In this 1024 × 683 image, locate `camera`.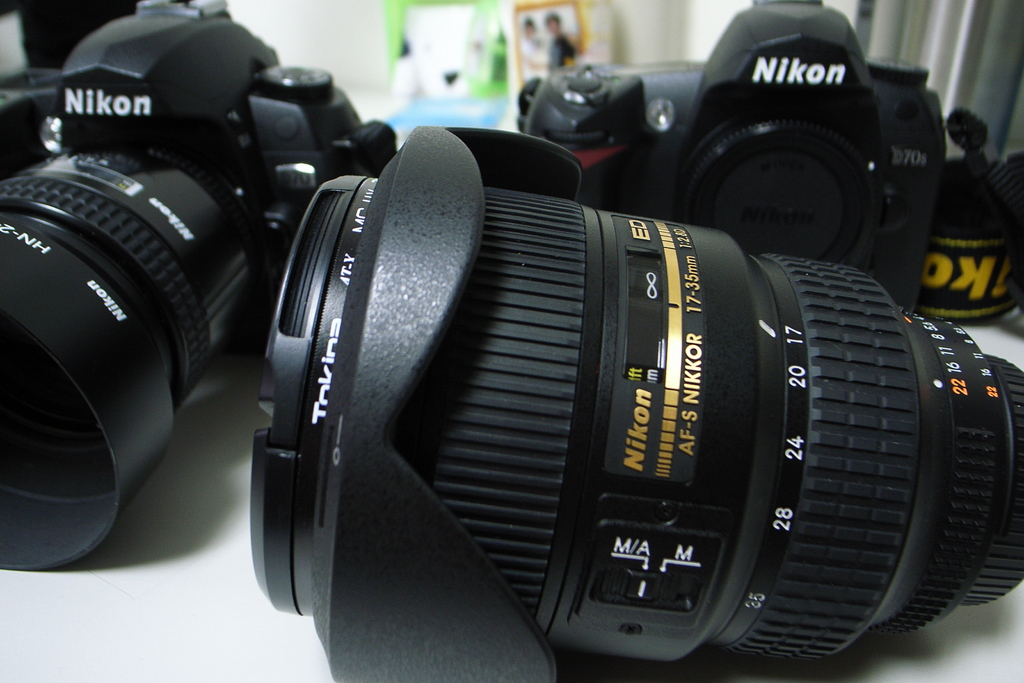
Bounding box: <region>506, 0, 941, 314</region>.
